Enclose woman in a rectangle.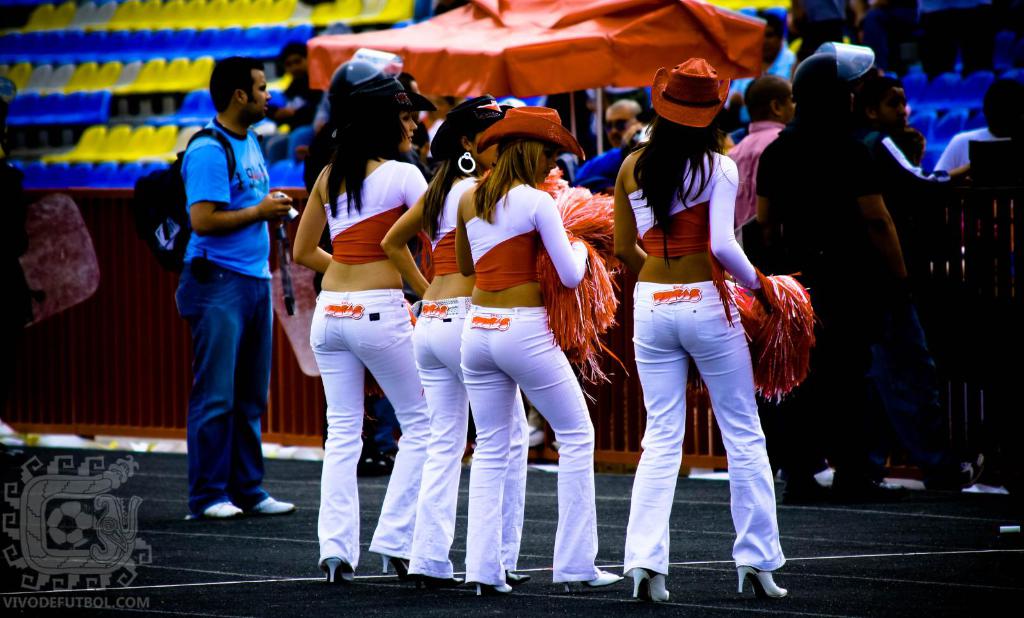
(285, 67, 436, 589).
